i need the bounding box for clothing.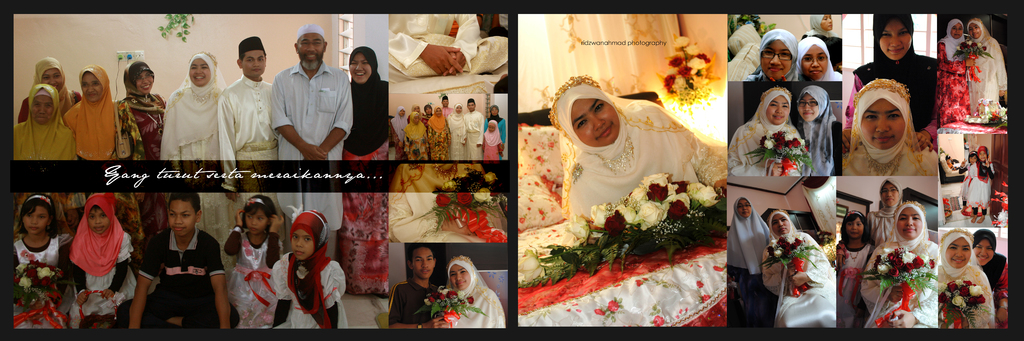
Here it is: (17, 59, 81, 123).
